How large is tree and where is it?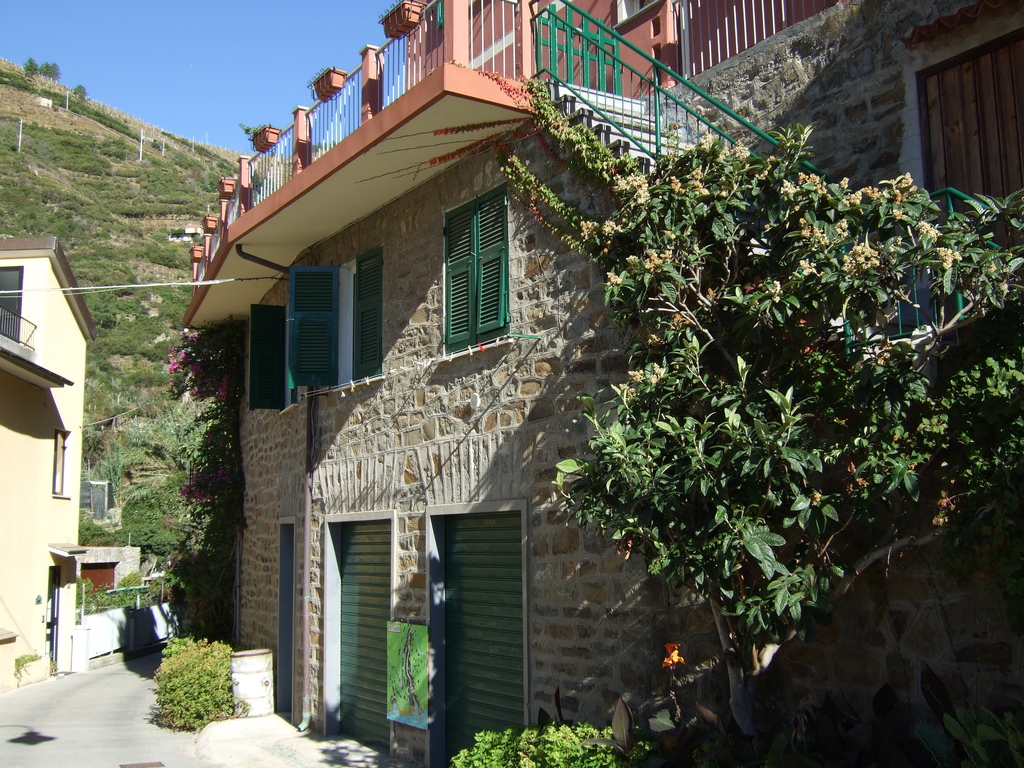
Bounding box: box=[38, 60, 59, 79].
